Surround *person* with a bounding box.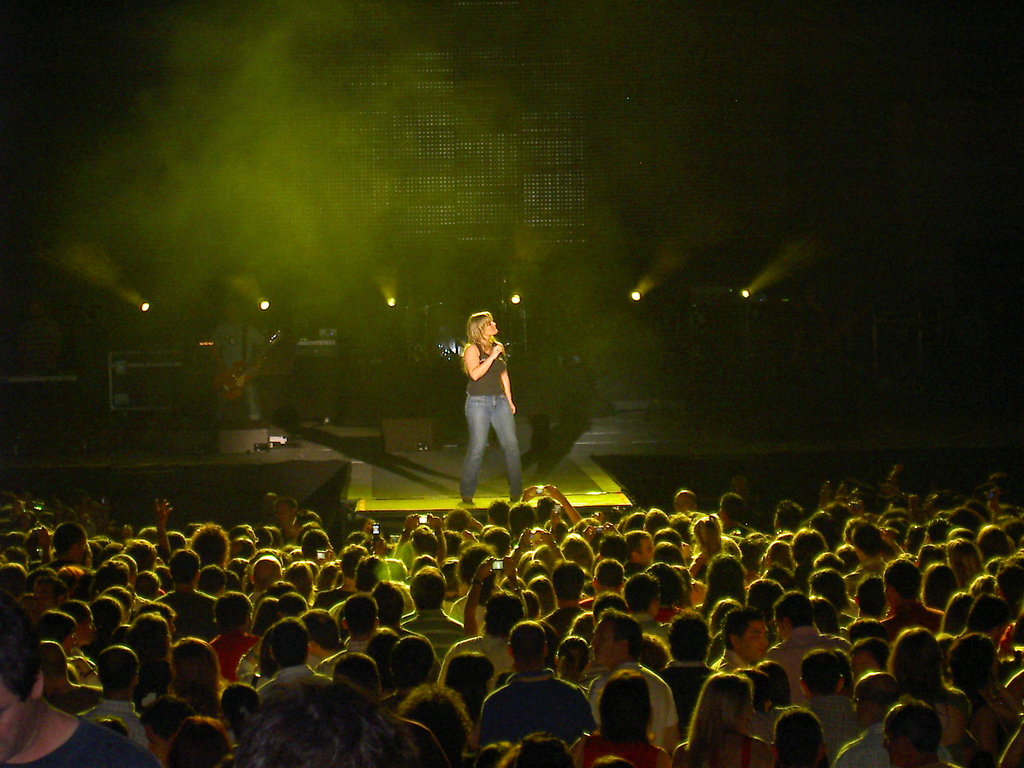
select_region(163, 709, 236, 767).
